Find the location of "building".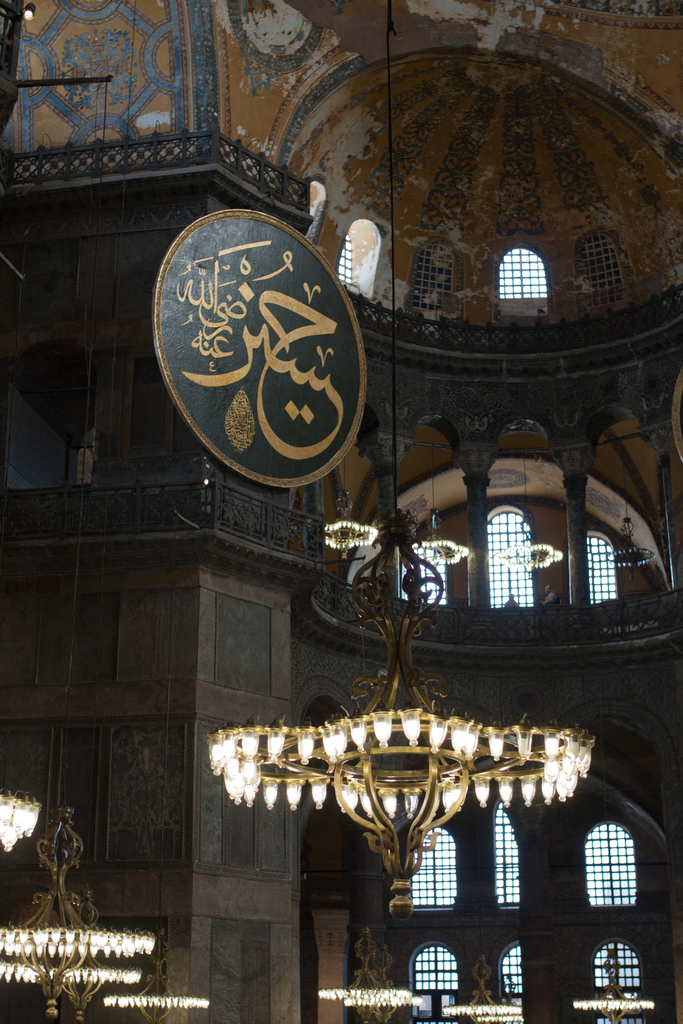
Location: 0,0,682,1023.
